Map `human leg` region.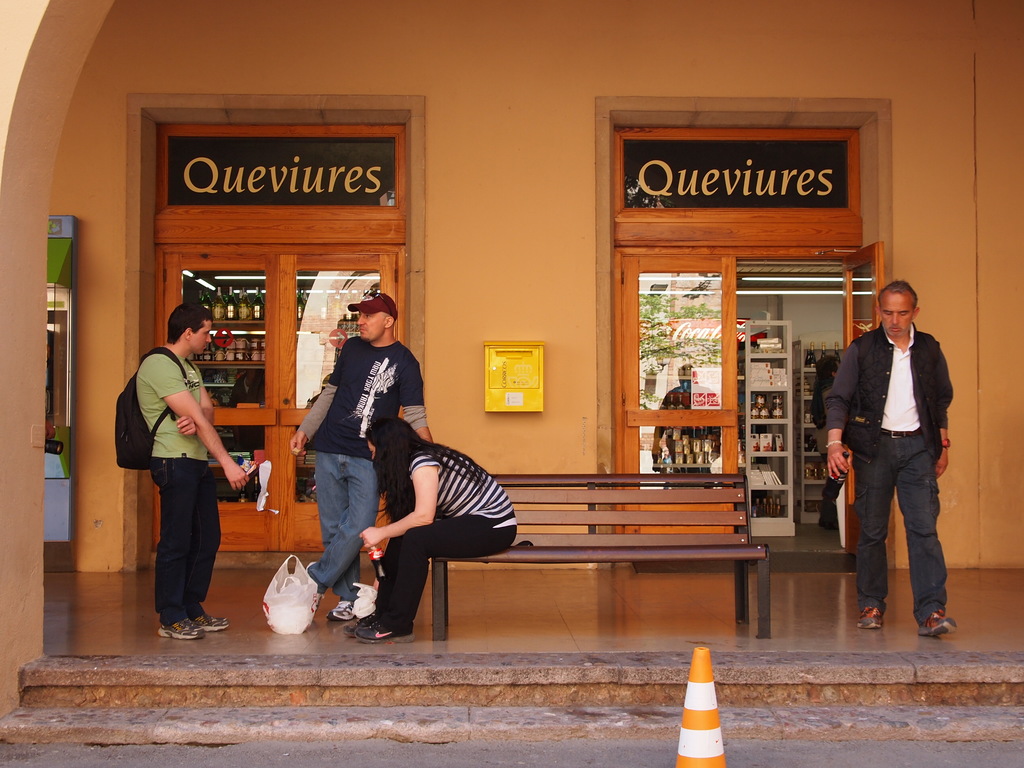
Mapped to pyautogui.locateOnScreen(844, 438, 891, 637).
